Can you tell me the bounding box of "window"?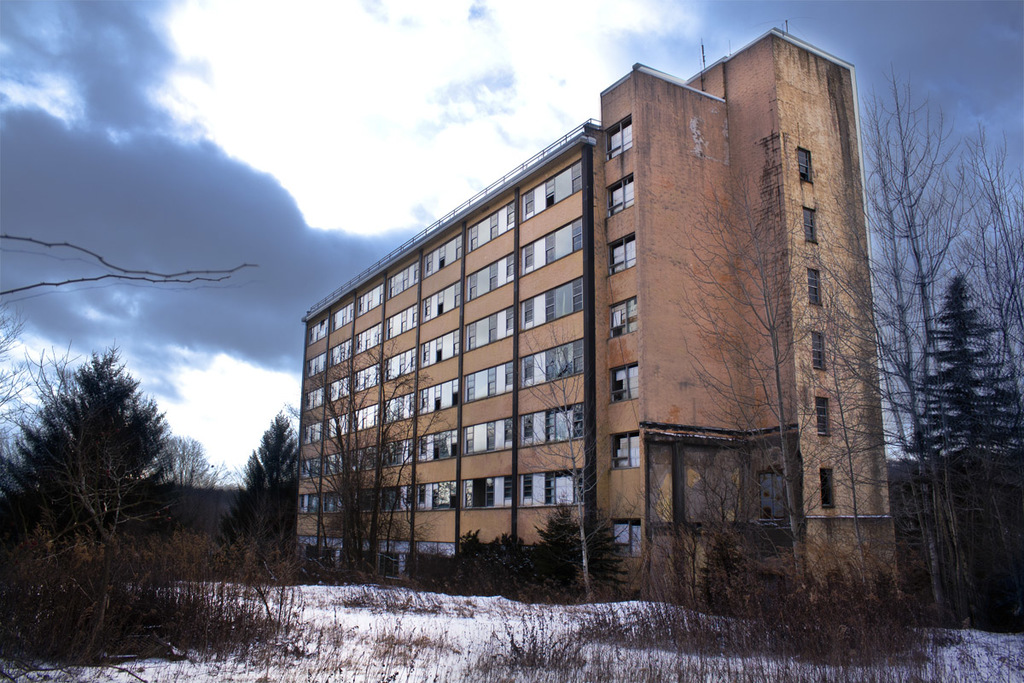
l=598, t=108, r=639, b=158.
